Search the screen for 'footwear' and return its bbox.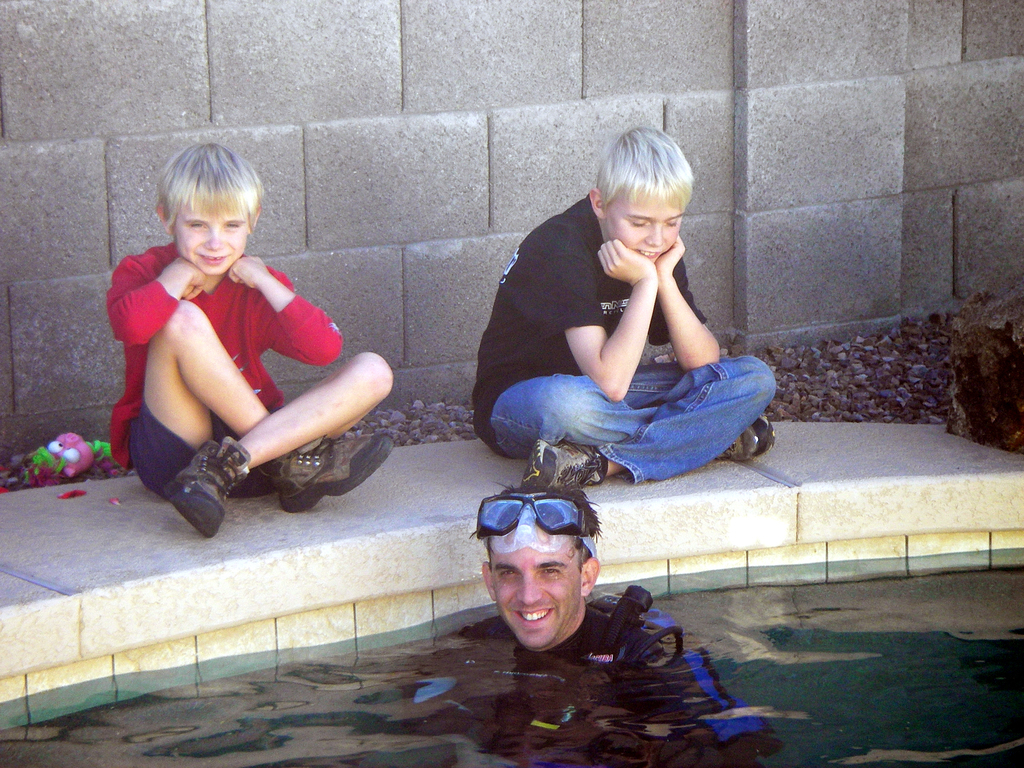
Found: Rect(273, 431, 388, 508).
